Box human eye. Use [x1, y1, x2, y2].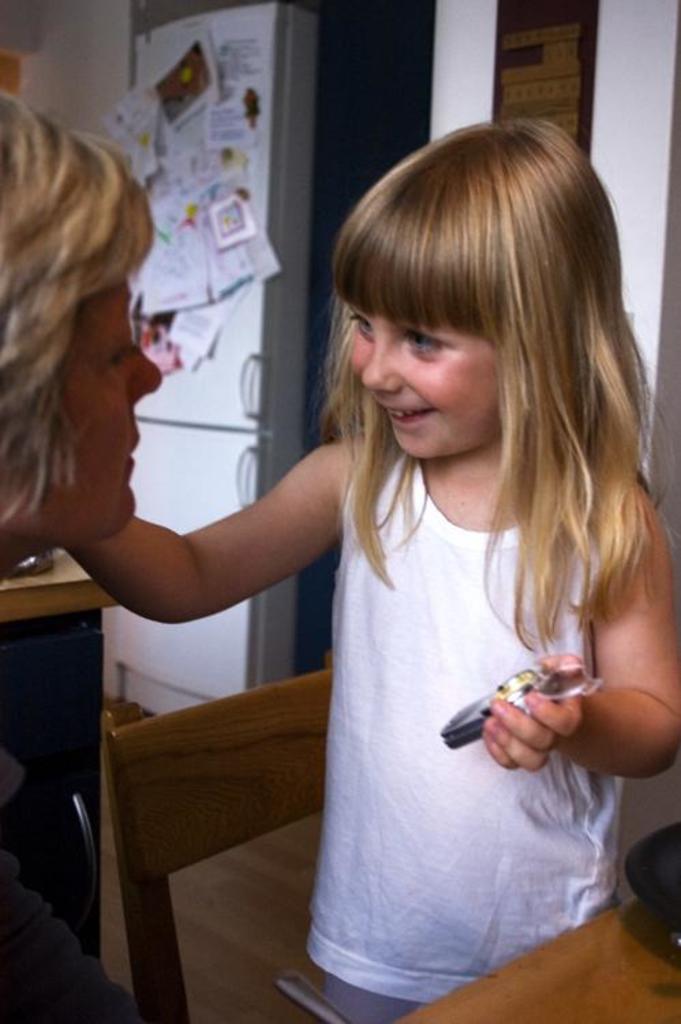
[404, 325, 444, 355].
